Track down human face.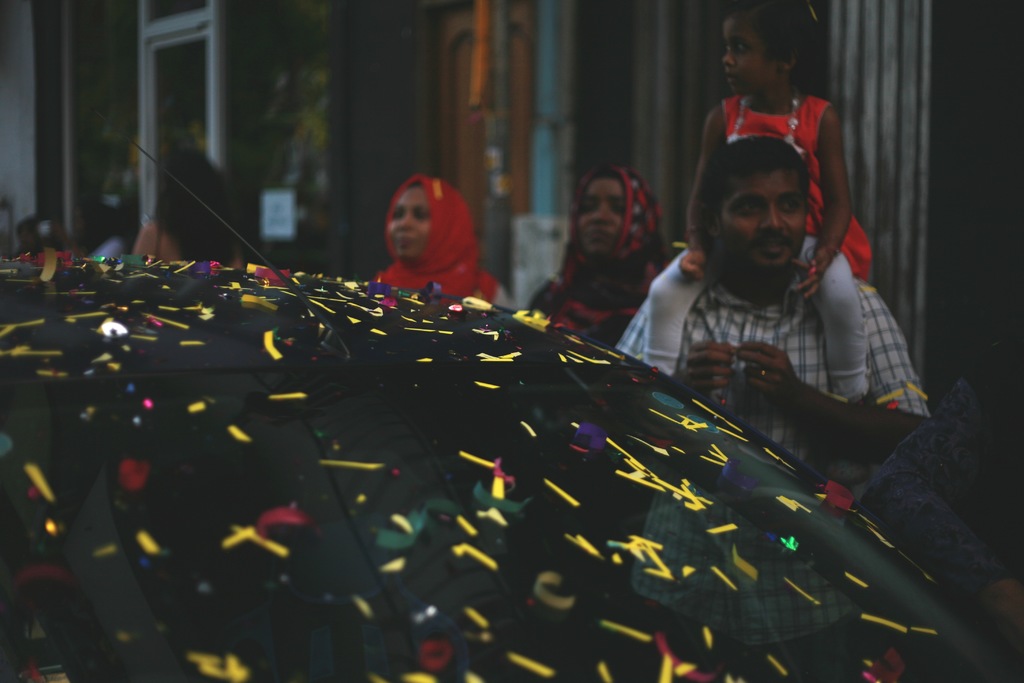
Tracked to rect(720, 169, 809, 269).
